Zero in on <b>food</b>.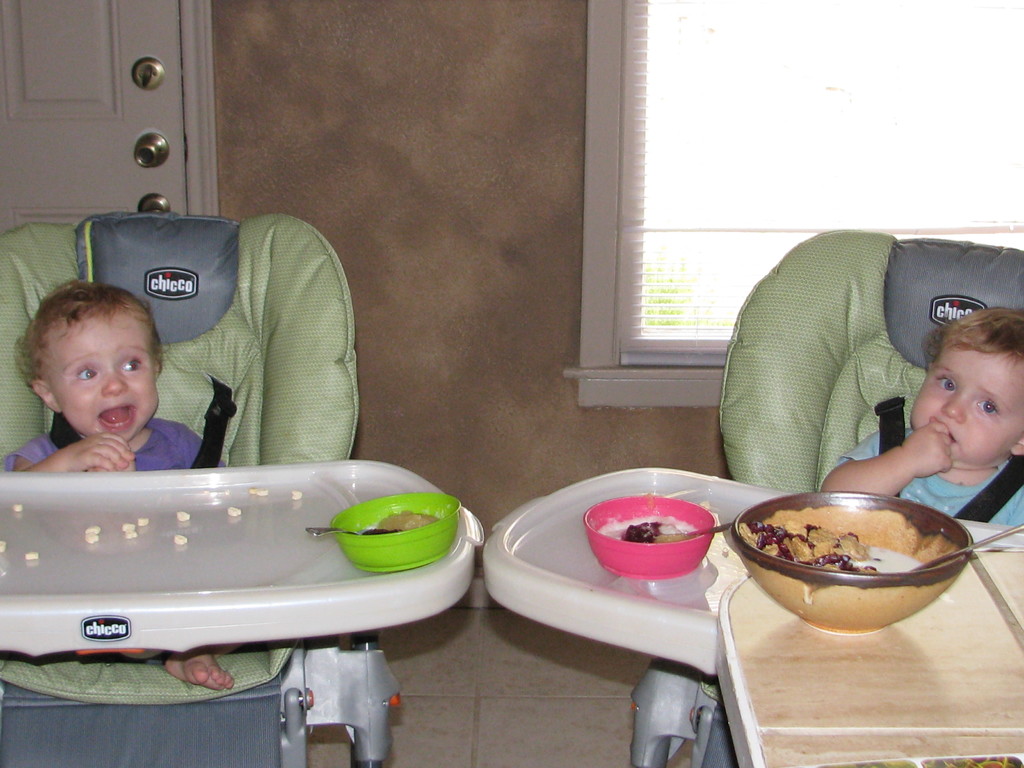
Zeroed in: box=[11, 502, 24, 513].
